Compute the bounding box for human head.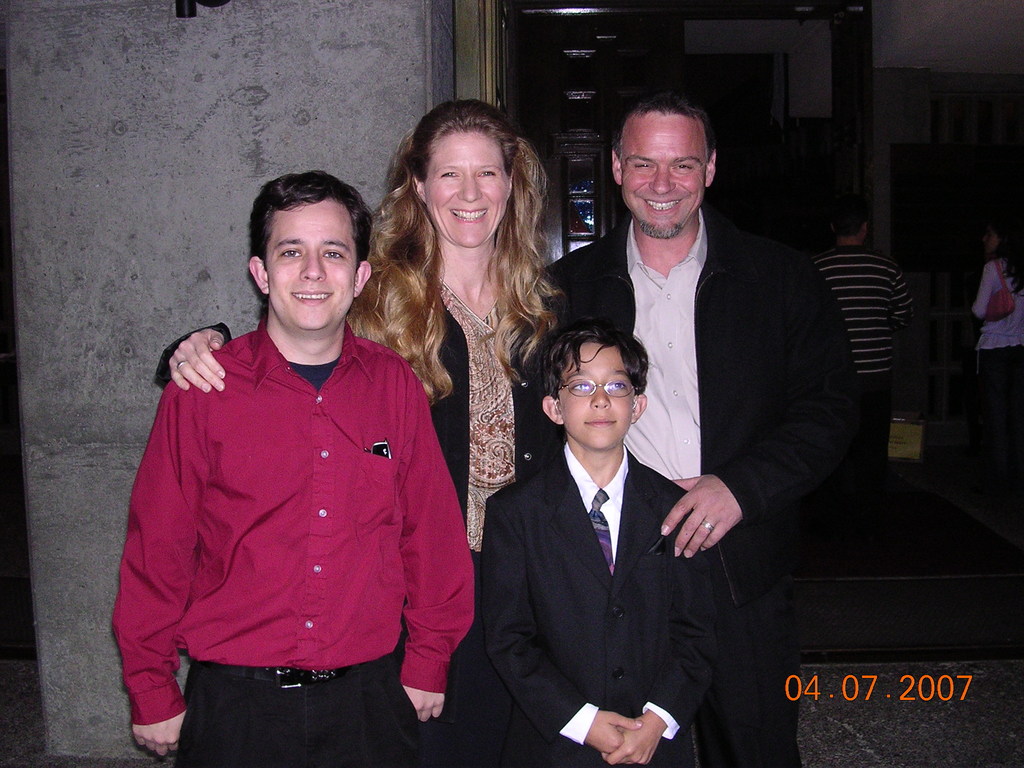
x1=401, y1=100, x2=519, y2=250.
